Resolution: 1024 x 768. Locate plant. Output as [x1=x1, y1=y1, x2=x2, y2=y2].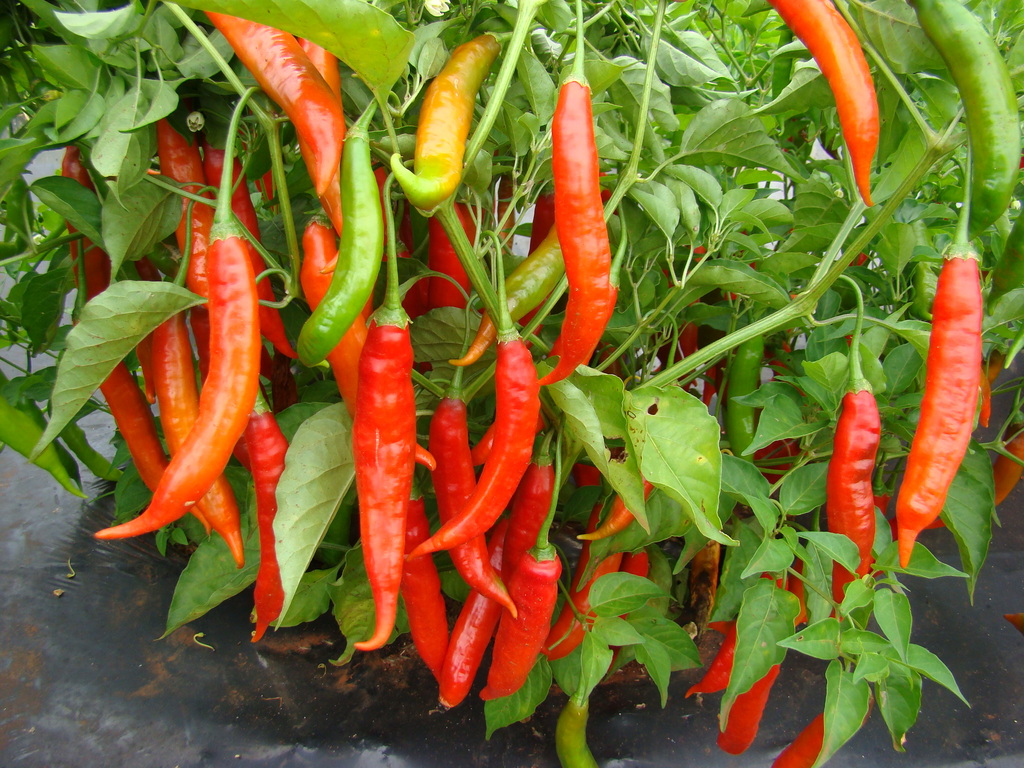
[x1=0, y1=0, x2=1023, y2=767].
